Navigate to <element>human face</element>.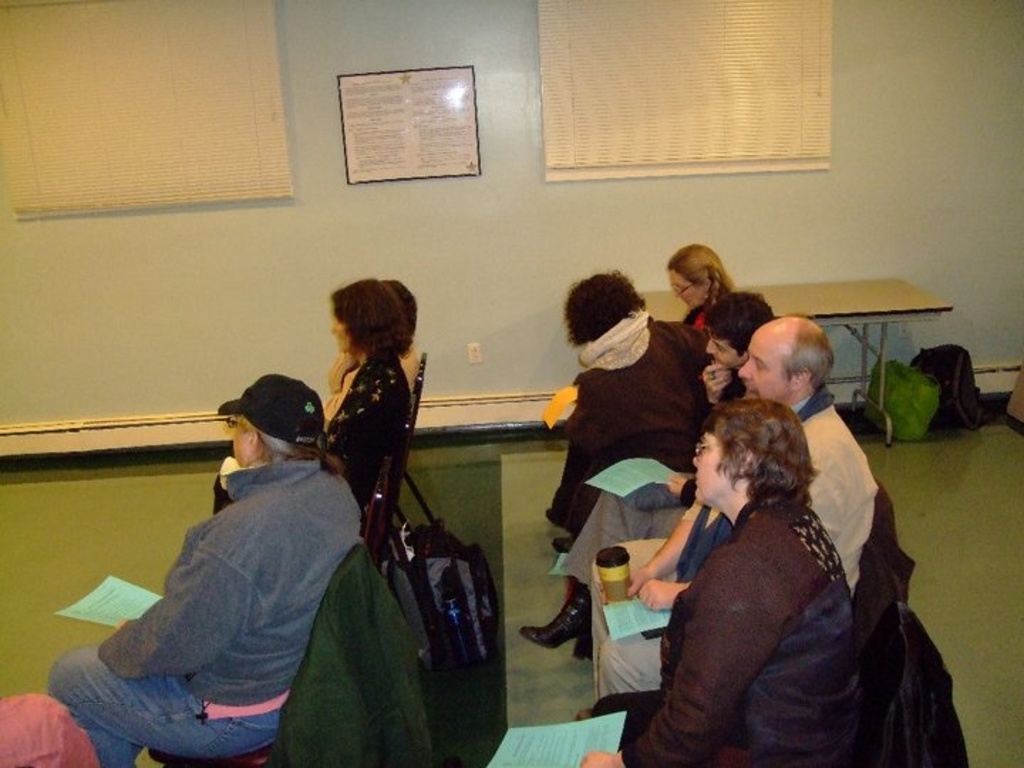
Navigation target: 740, 348, 779, 401.
